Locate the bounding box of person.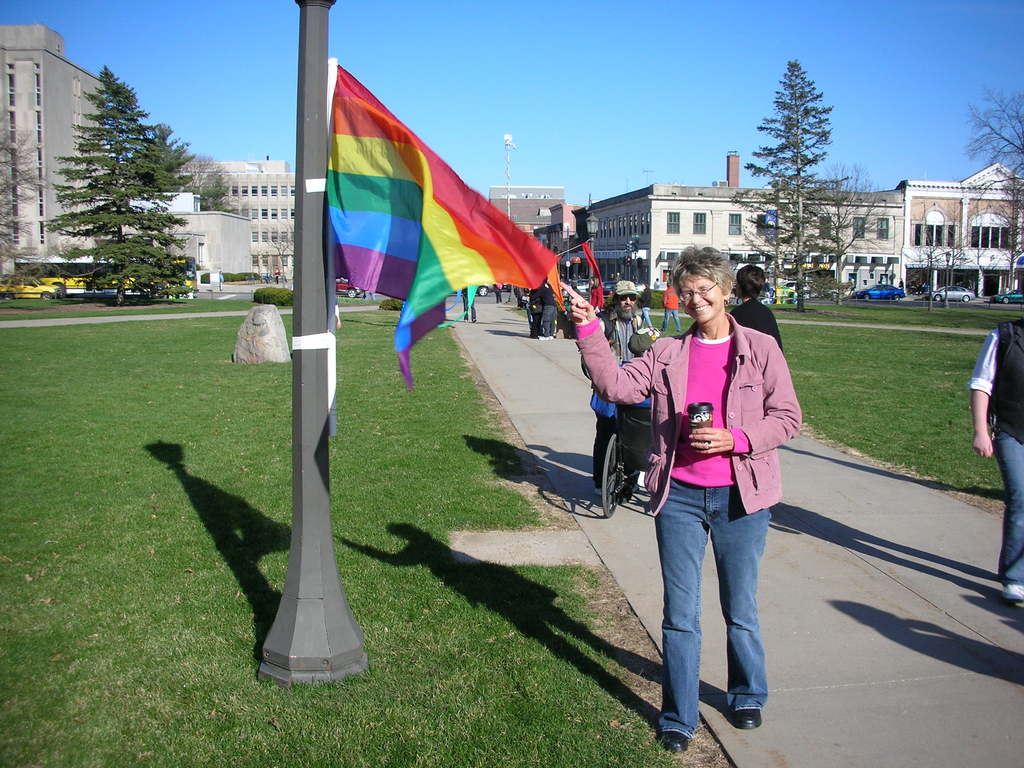
Bounding box: 465, 278, 484, 320.
